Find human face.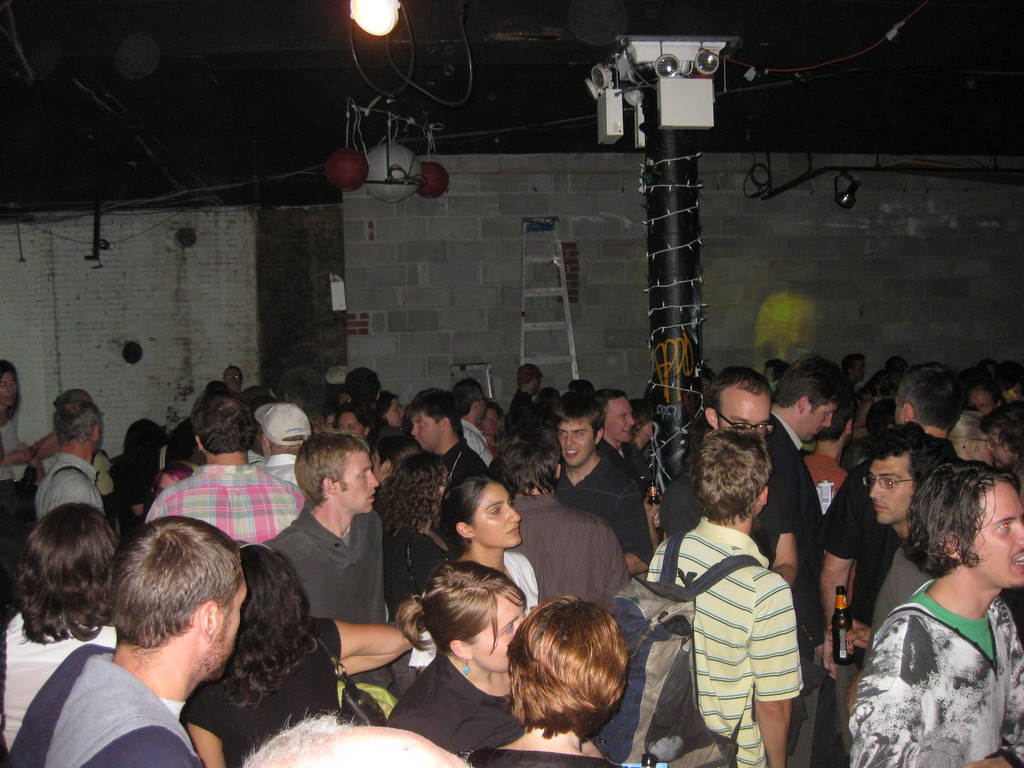
{"x1": 801, "y1": 397, "x2": 837, "y2": 441}.
